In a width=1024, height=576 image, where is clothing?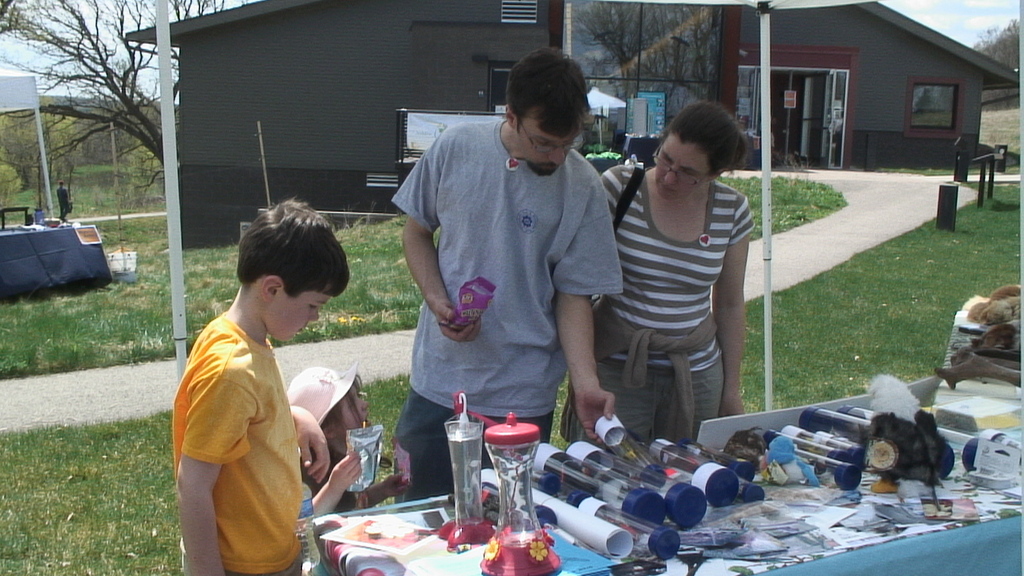
crop(55, 184, 68, 222).
